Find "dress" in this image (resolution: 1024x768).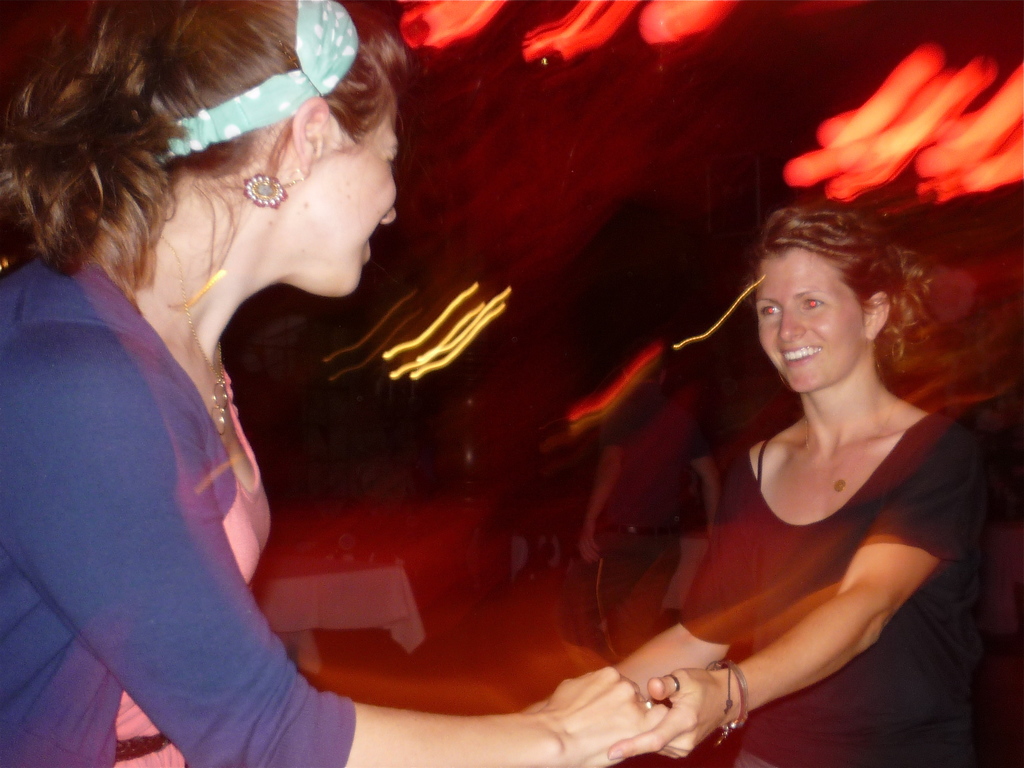
<region>115, 369, 271, 767</region>.
